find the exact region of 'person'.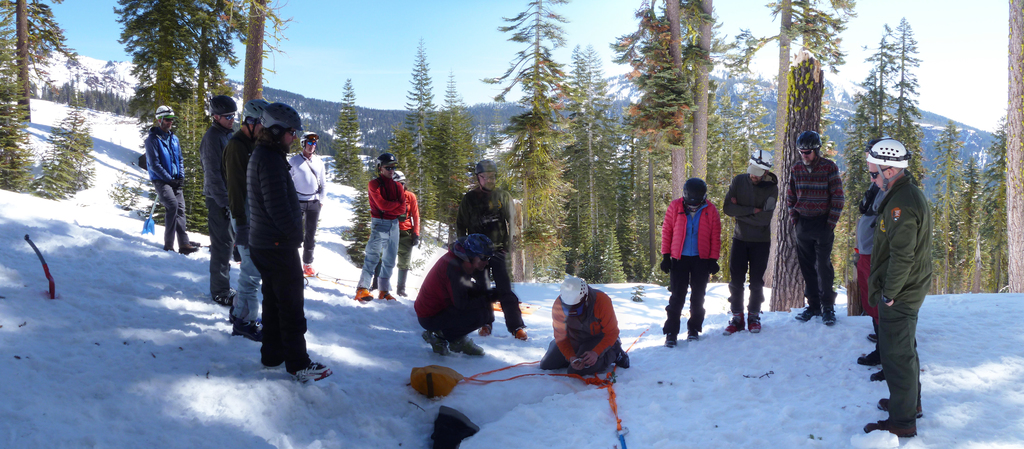
Exact region: [451, 159, 529, 345].
